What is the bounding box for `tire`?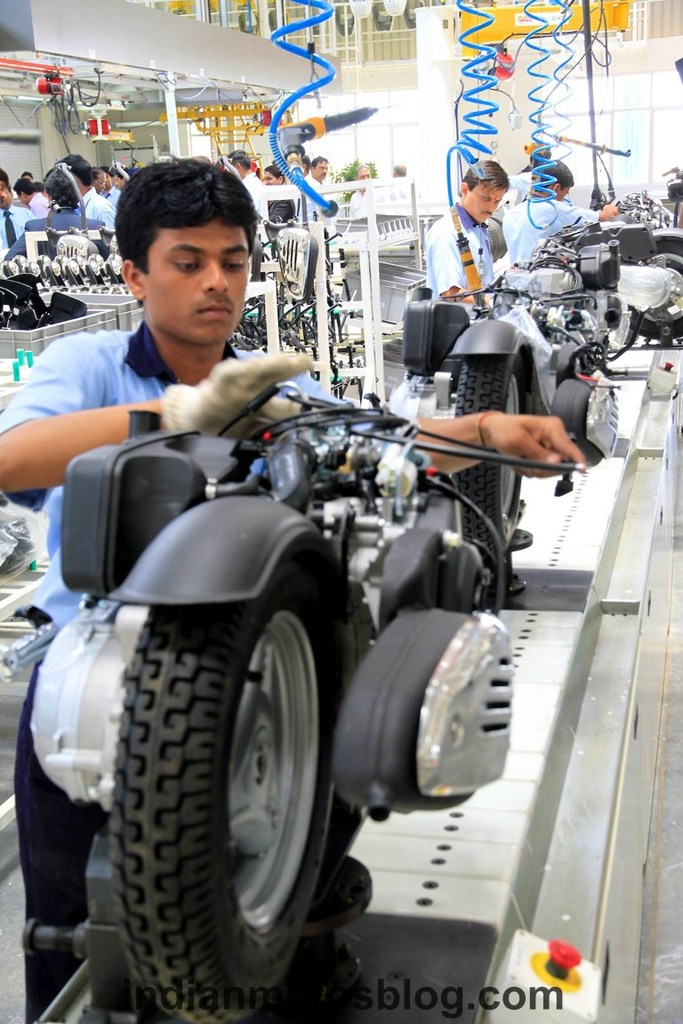
106/539/360/1023.
